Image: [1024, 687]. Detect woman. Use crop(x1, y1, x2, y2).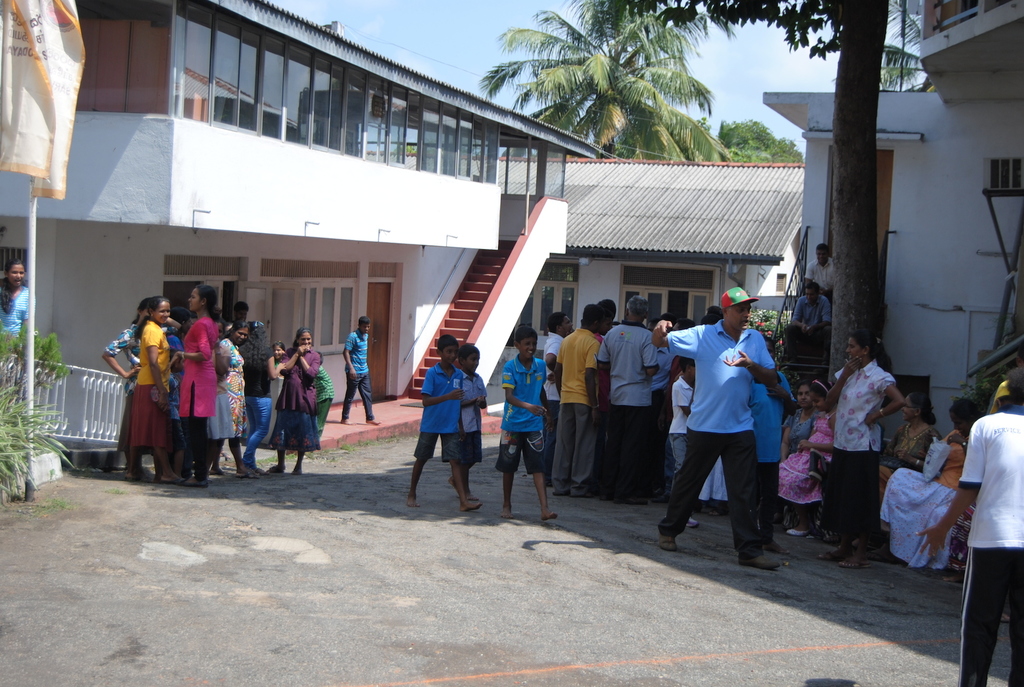
crop(554, 318, 596, 494).
